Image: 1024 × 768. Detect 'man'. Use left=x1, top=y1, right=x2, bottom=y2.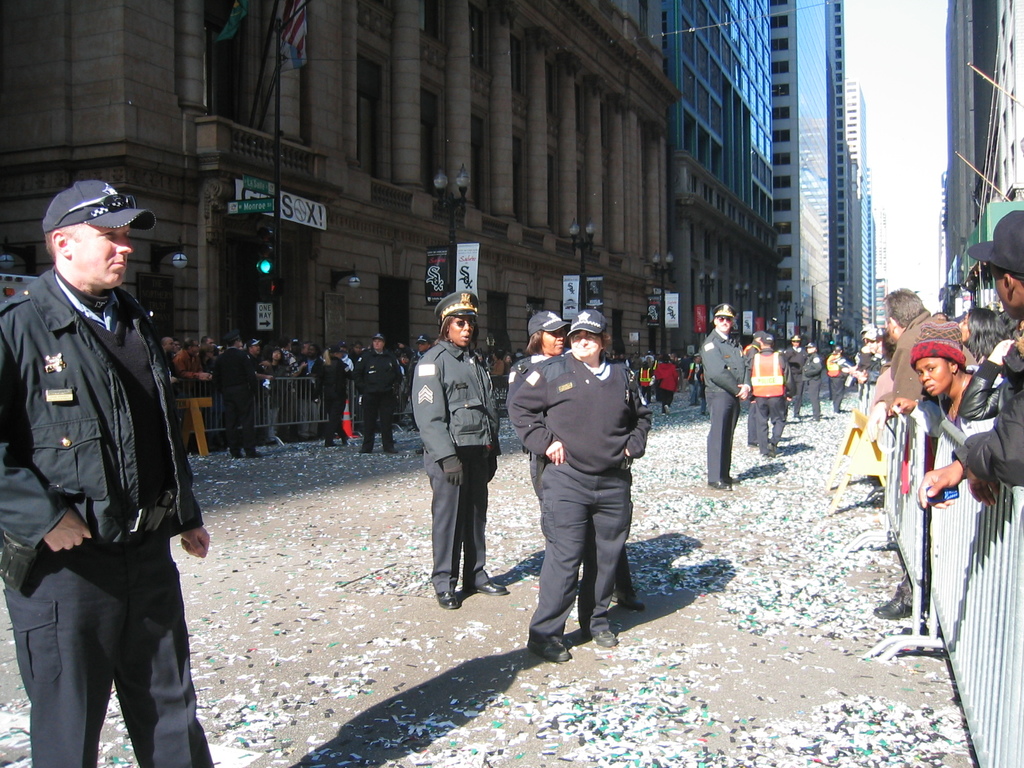
left=175, top=341, right=209, bottom=397.
